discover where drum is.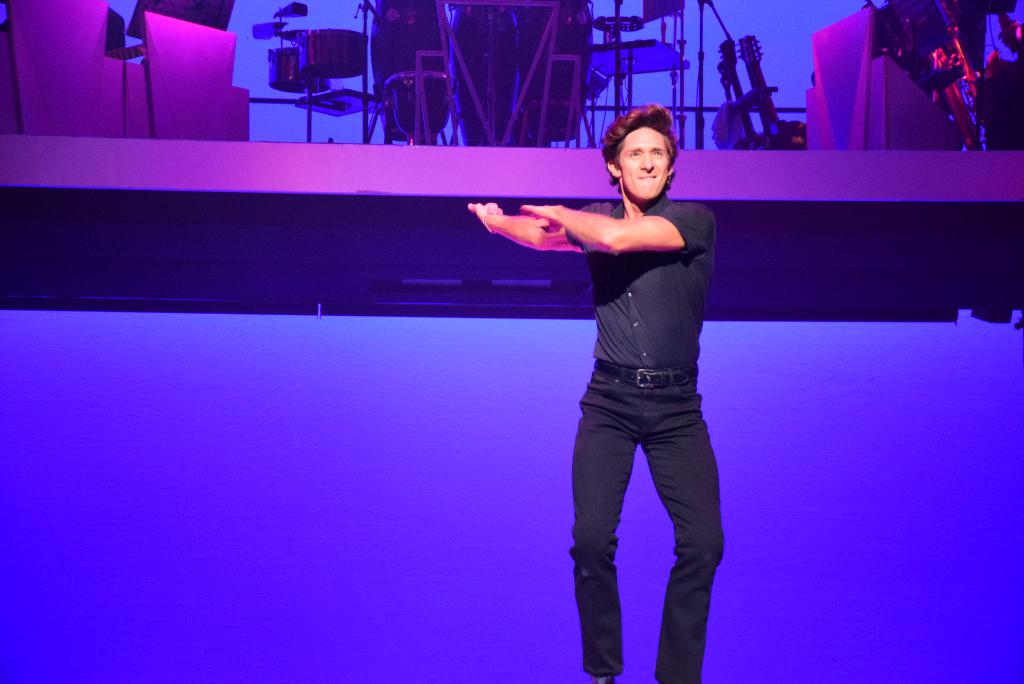
Discovered at BBox(385, 68, 452, 142).
